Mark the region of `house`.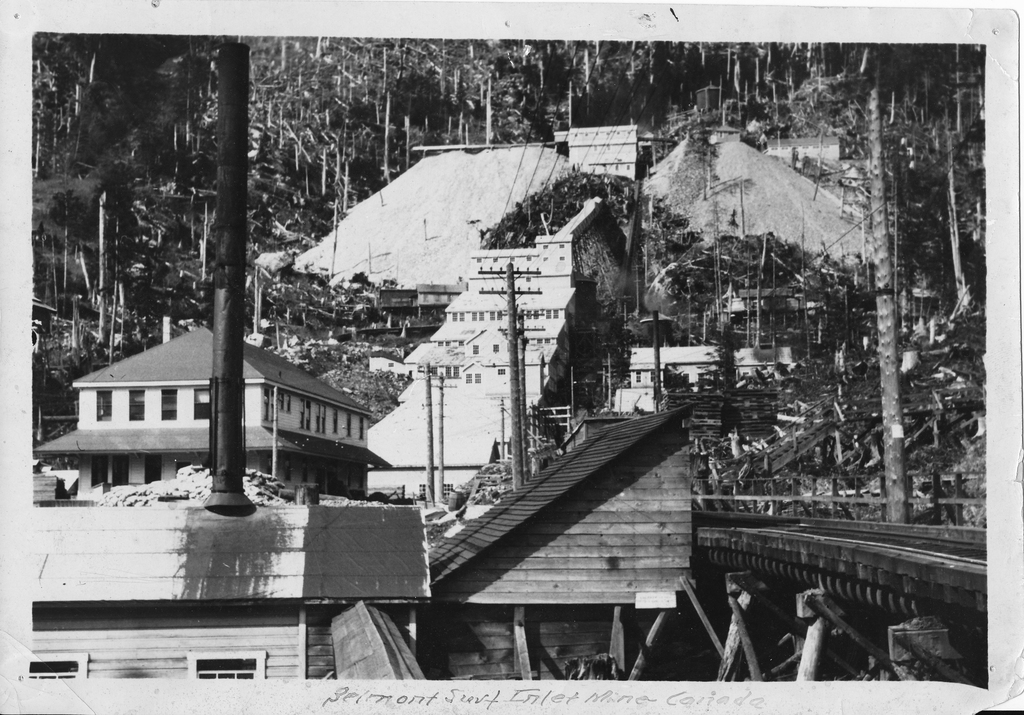
Region: box=[760, 134, 856, 168].
